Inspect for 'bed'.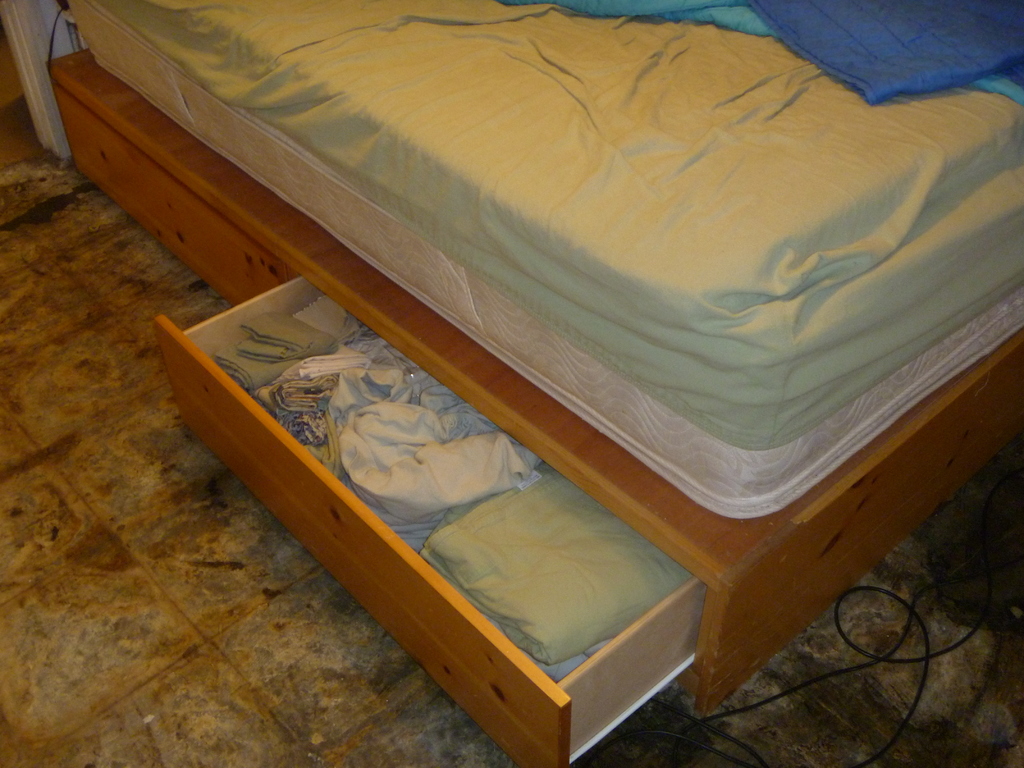
Inspection: box=[100, 6, 1023, 767].
